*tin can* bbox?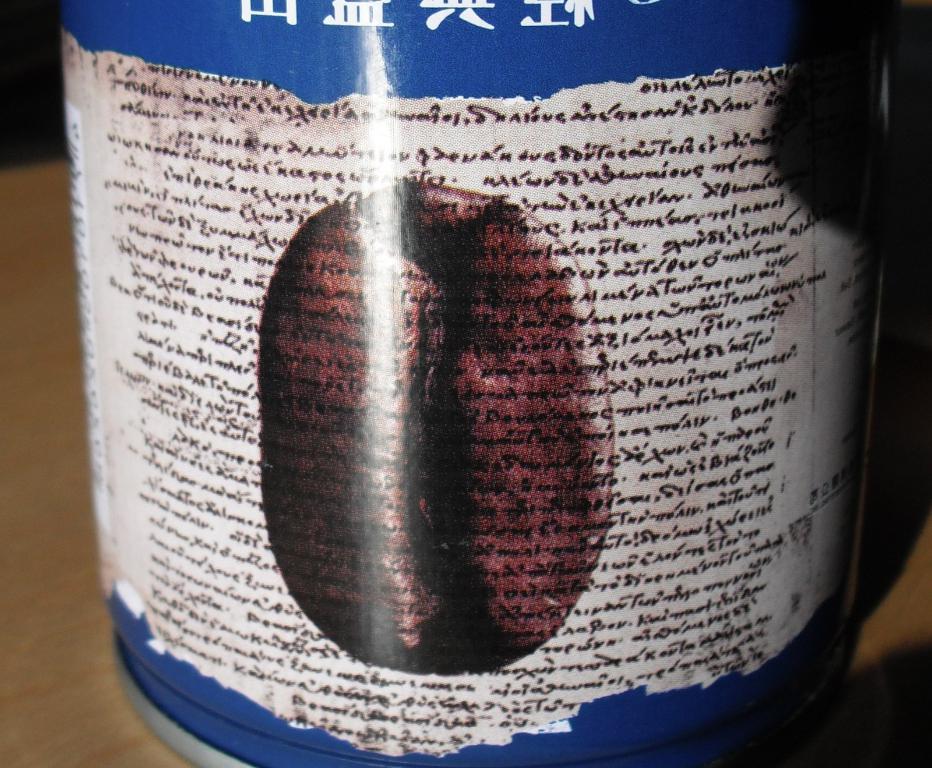
{"left": 54, "top": 0, "right": 885, "bottom": 767}
